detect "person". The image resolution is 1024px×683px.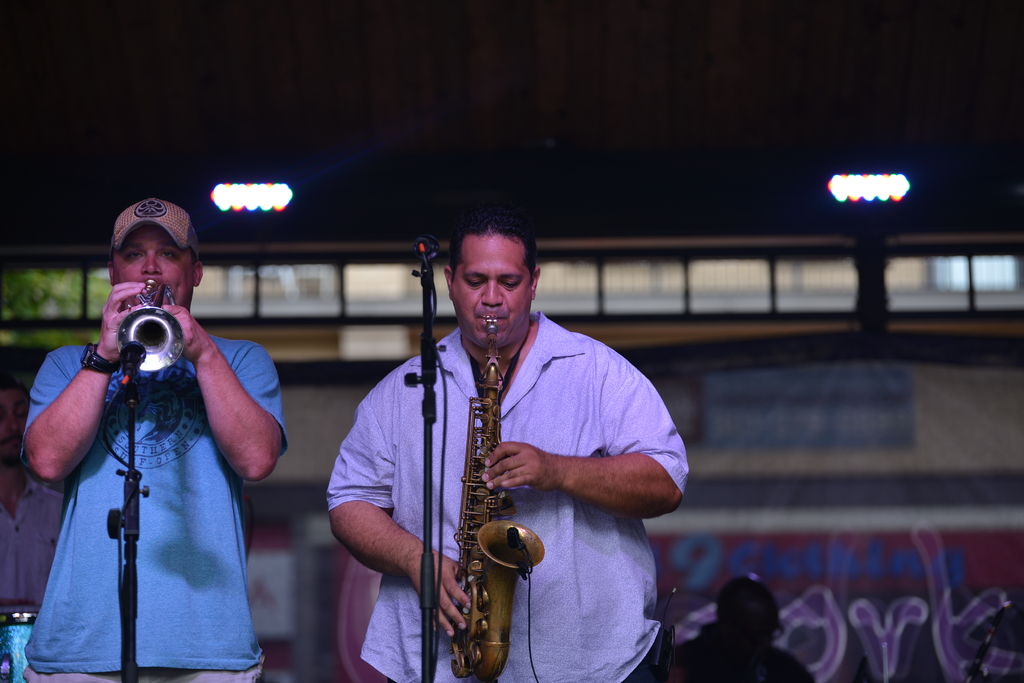
[x1=674, y1=575, x2=821, y2=682].
